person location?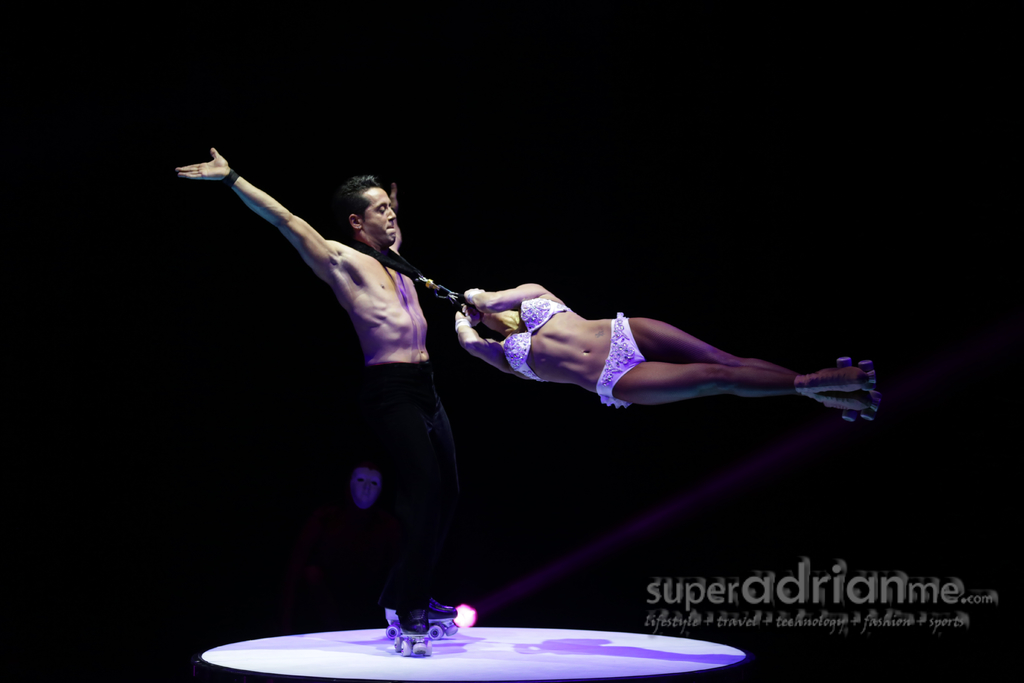
locate(204, 110, 488, 591)
